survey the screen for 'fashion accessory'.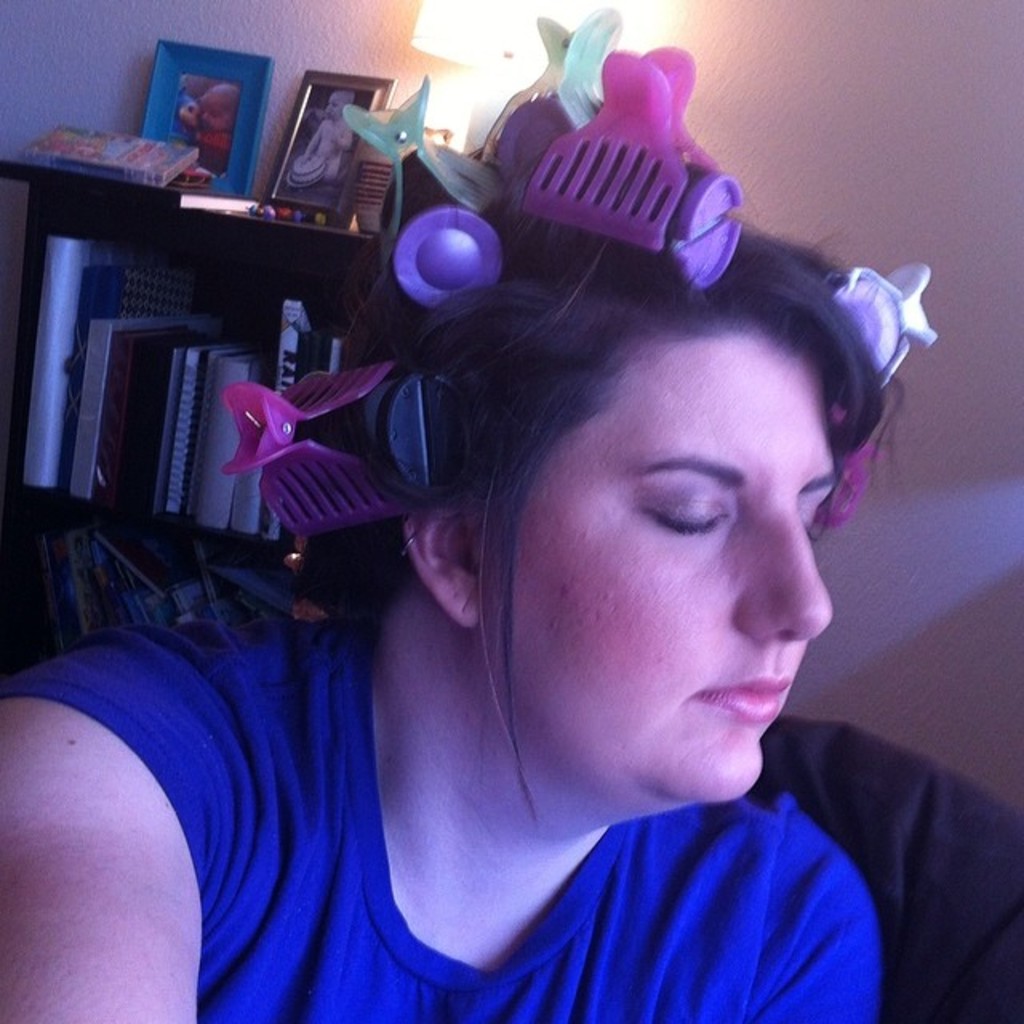
Survey found: bbox=(342, 69, 510, 309).
